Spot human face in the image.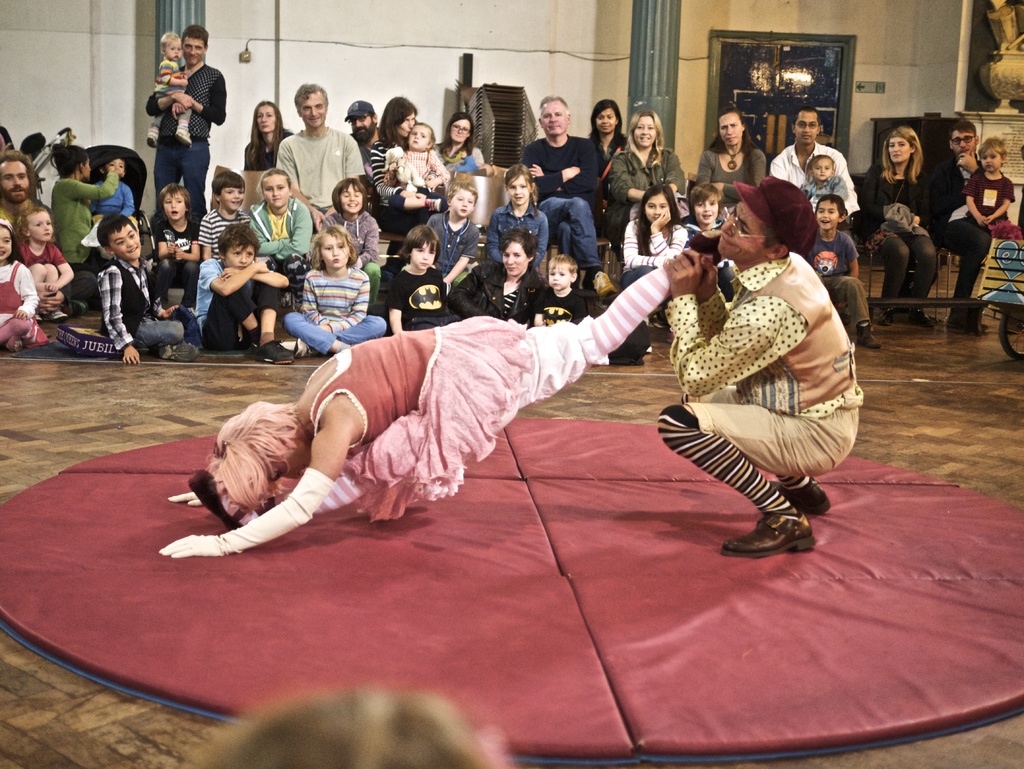
human face found at [x1=72, y1=151, x2=90, y2=177].
